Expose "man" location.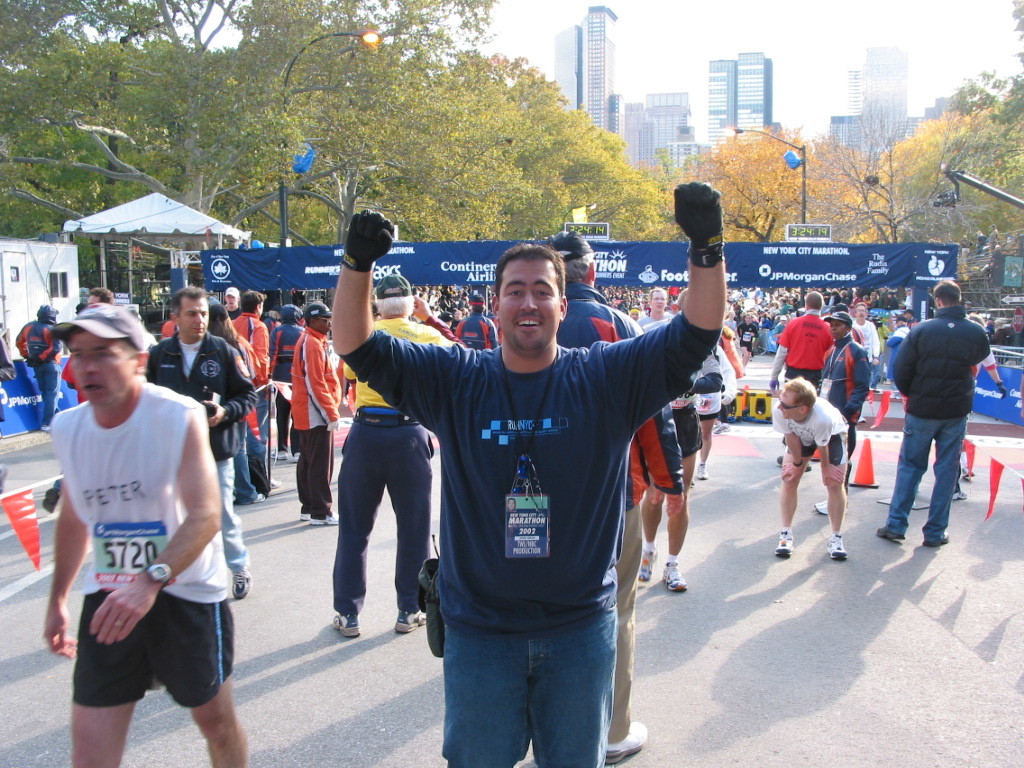
Exposed at pyautogui.locateOnScreen(894, 280, 991, 550).
